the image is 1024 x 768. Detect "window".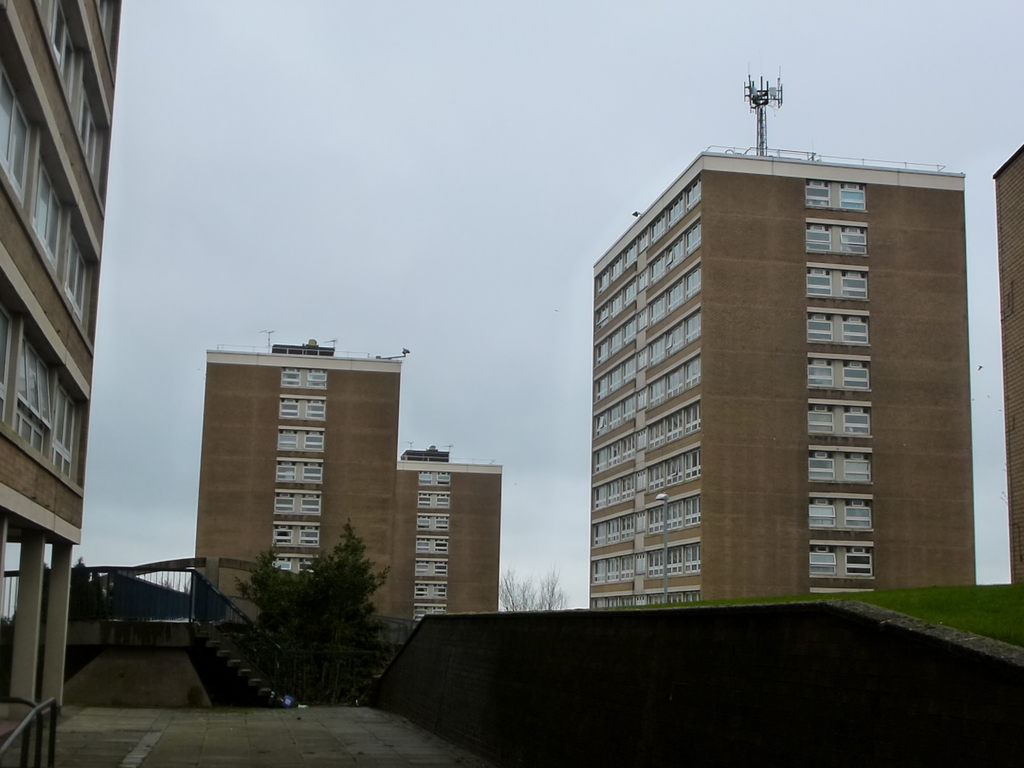
Detection: crop(804, 183, 867, 211).
